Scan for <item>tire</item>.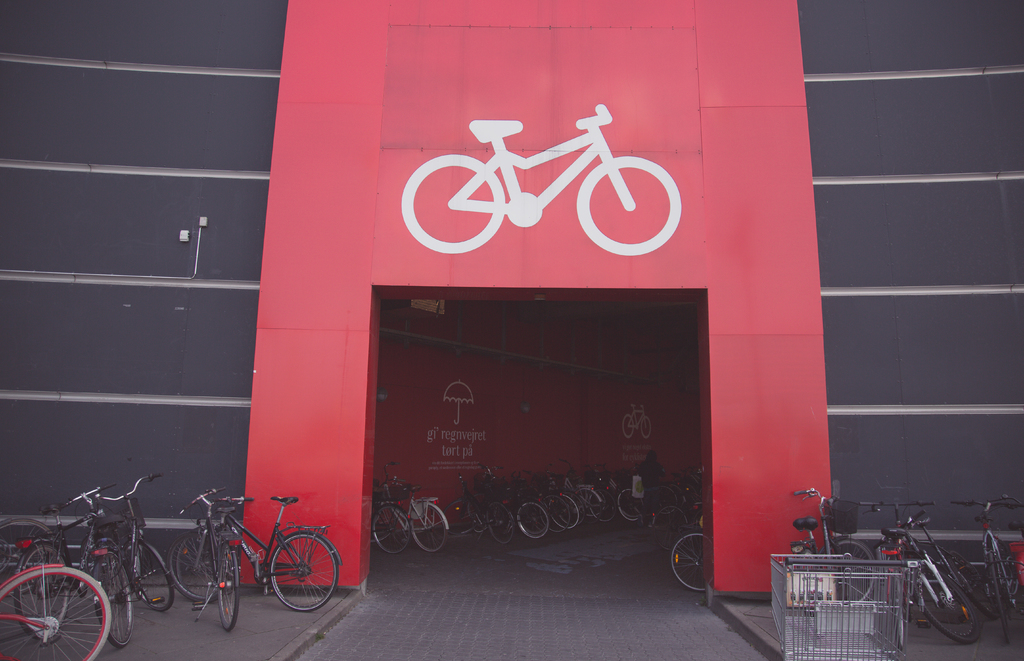
Scan result: bbox(637, 412, 651, 438).
